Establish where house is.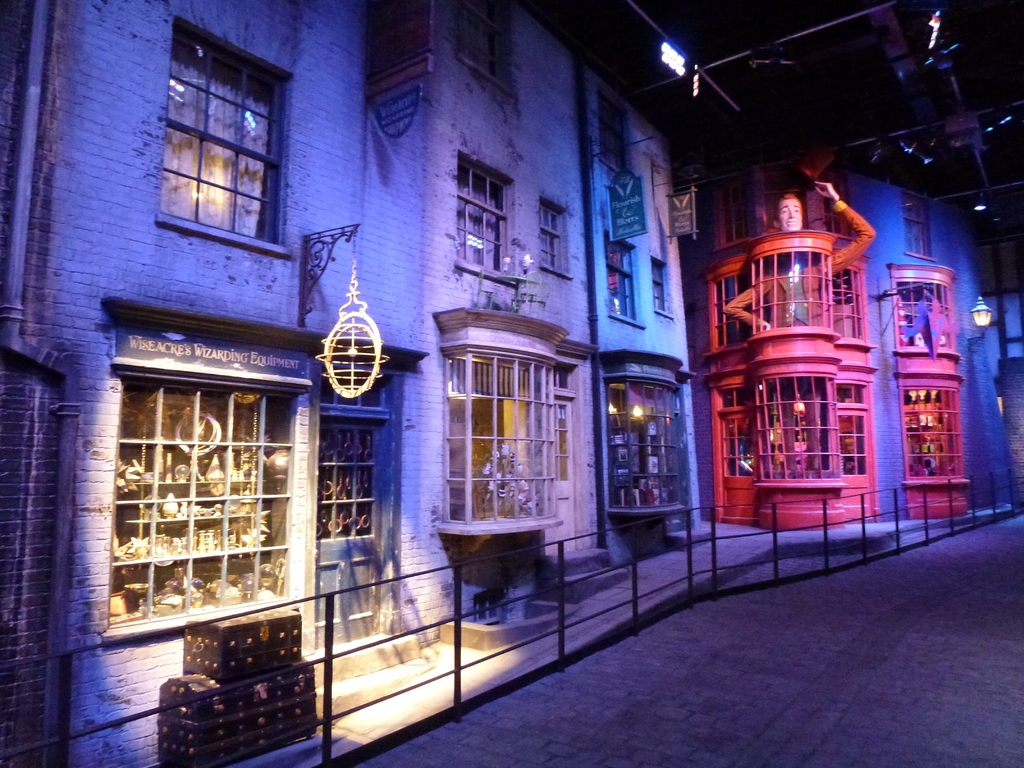
Established at box=[0, 0, 744, 766].
